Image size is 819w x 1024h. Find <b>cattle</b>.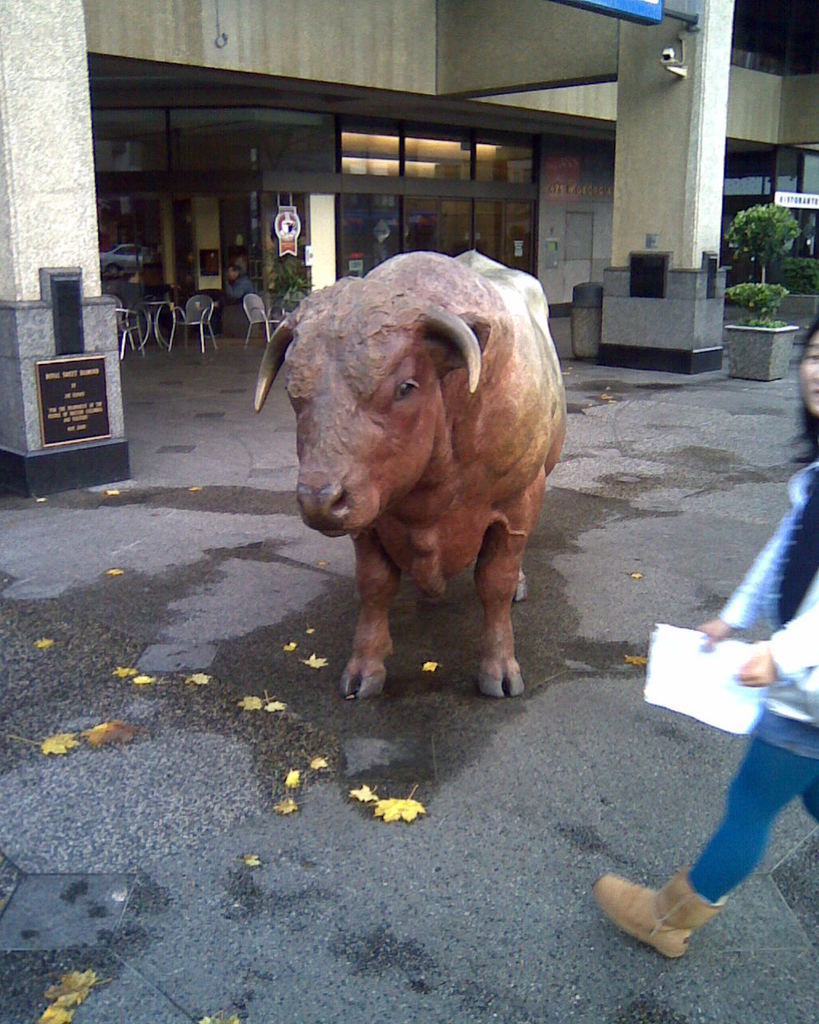
BBox(246, 202, 580, 737).
